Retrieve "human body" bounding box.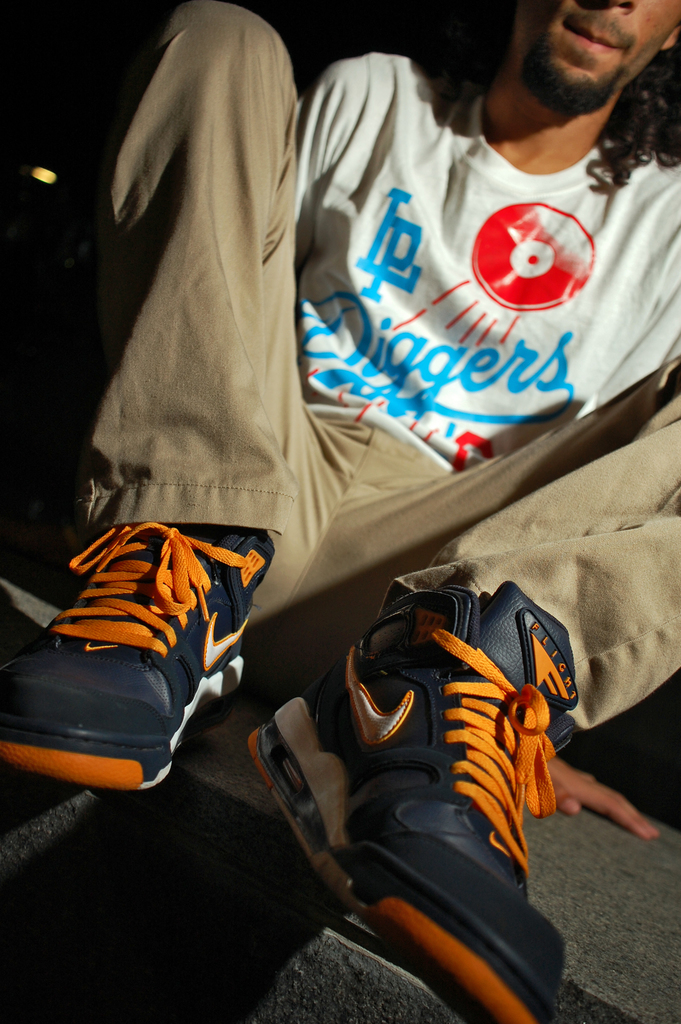
Bounding box: 0,0,680,1023.
